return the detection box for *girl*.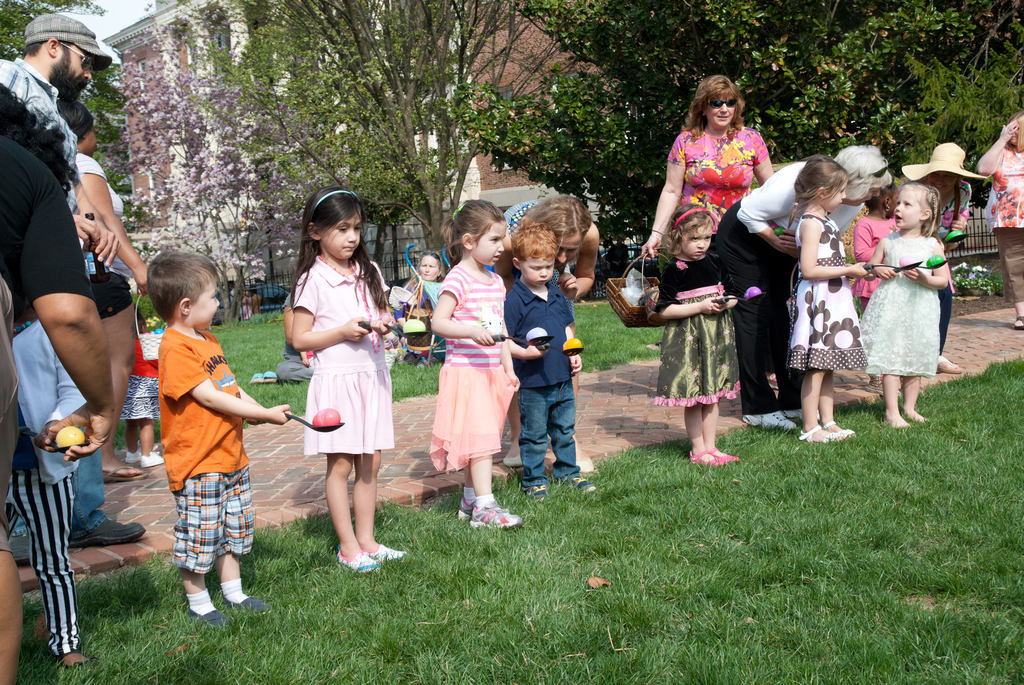
[x1=858, y1=186, x2=951, y2=423].
